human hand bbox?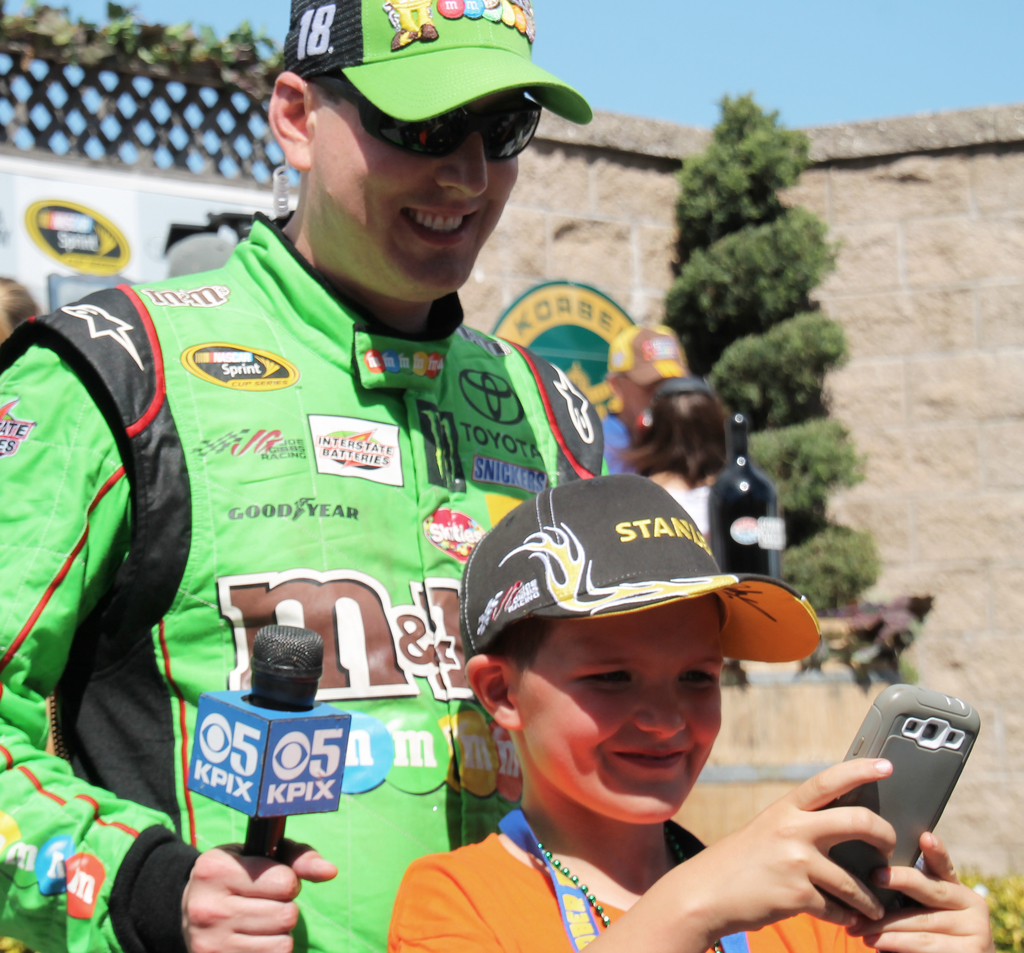
BBox(845, 831, 997, 952)
